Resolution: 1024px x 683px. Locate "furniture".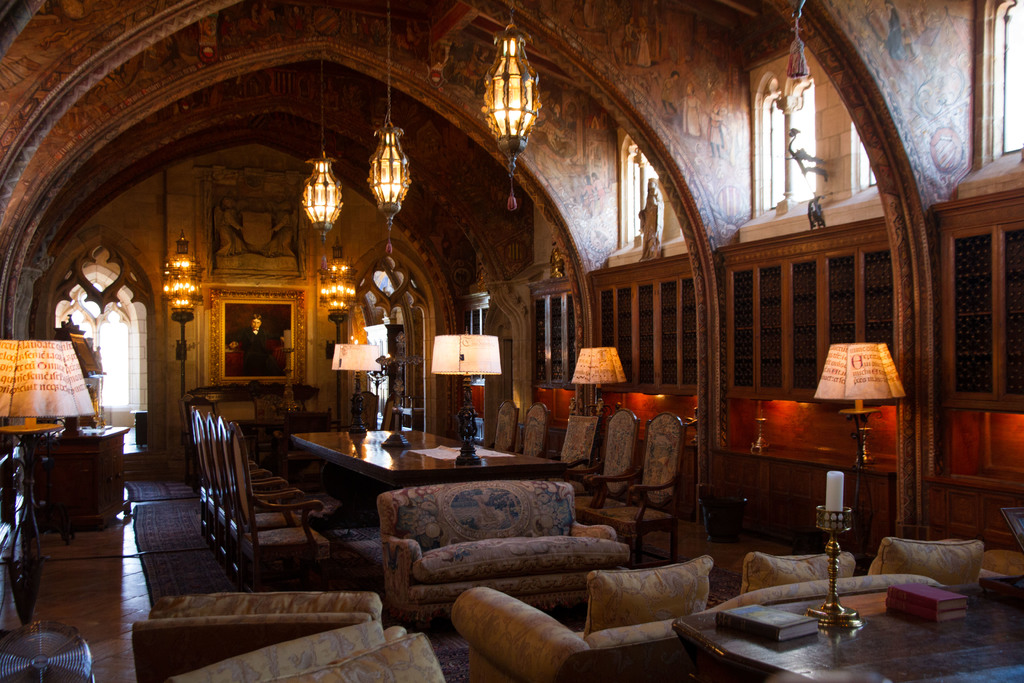
Rect(39, 415, 136, 522).
